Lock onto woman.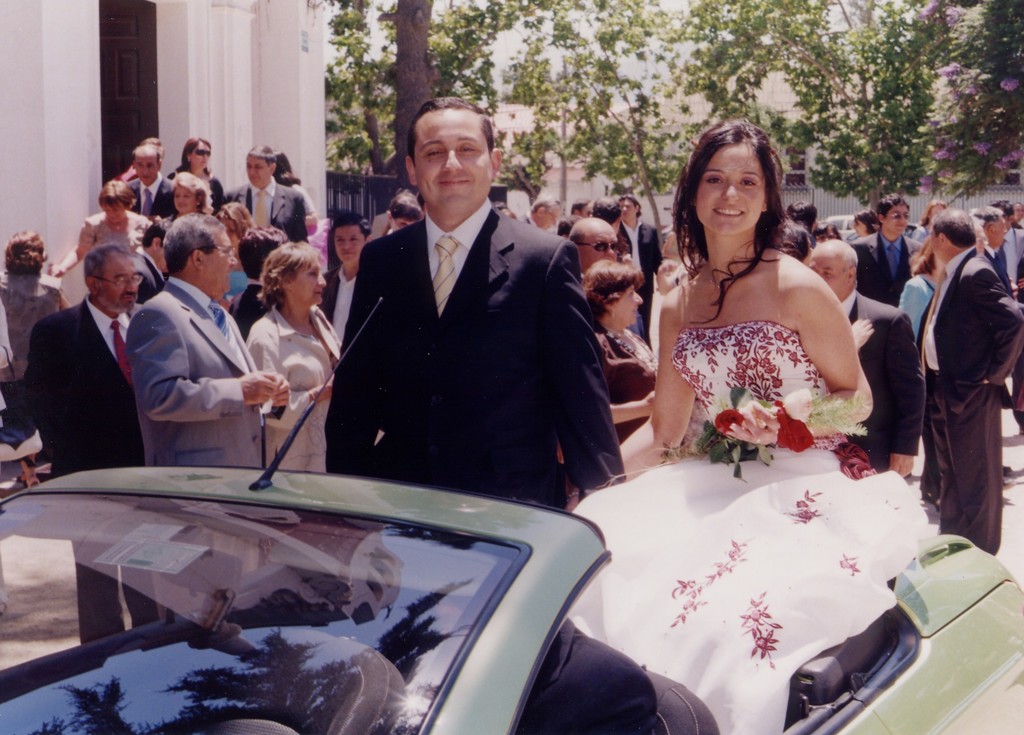
Locked: bbox=(586, 261, 662, 445).
